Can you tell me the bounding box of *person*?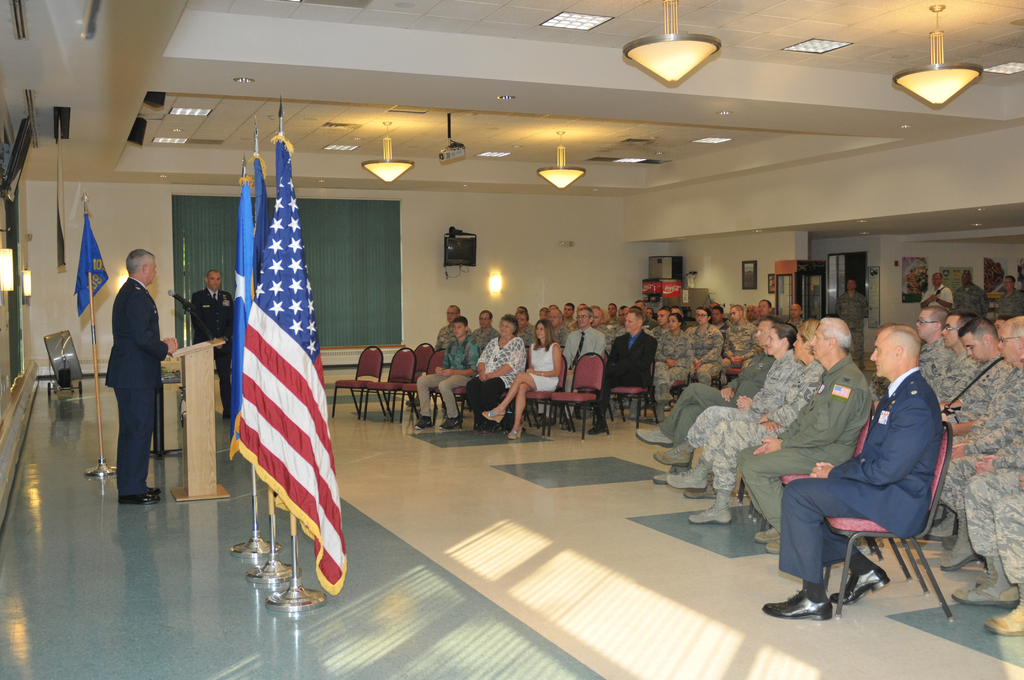
(x1=474, y1=310, x2=495, y2=346).
